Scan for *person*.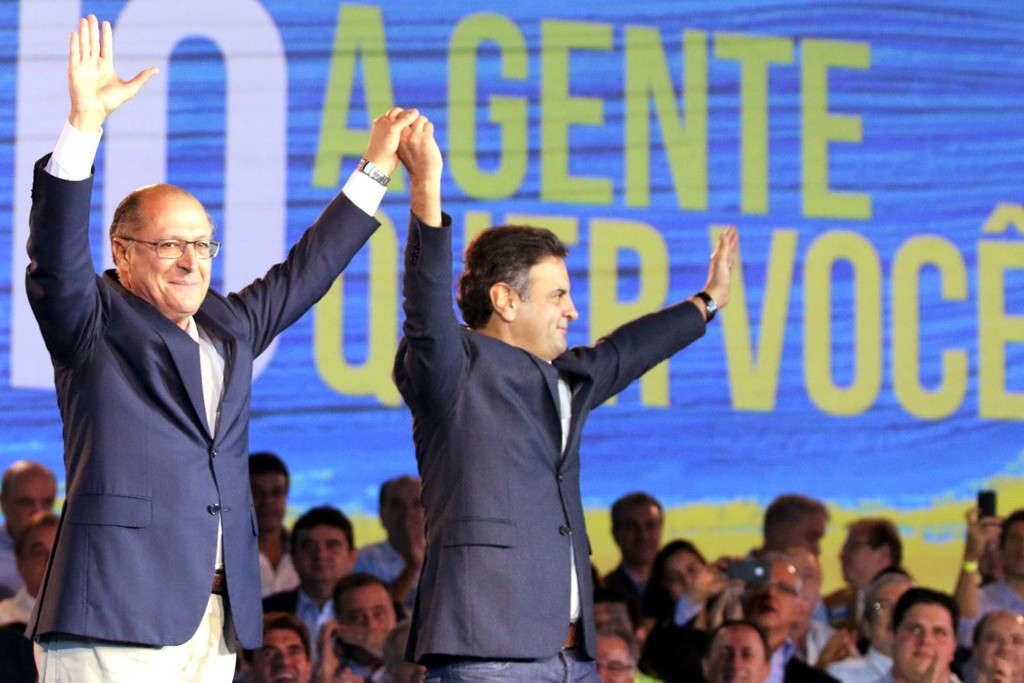
Scan result: [868, 583, 968, 682].
